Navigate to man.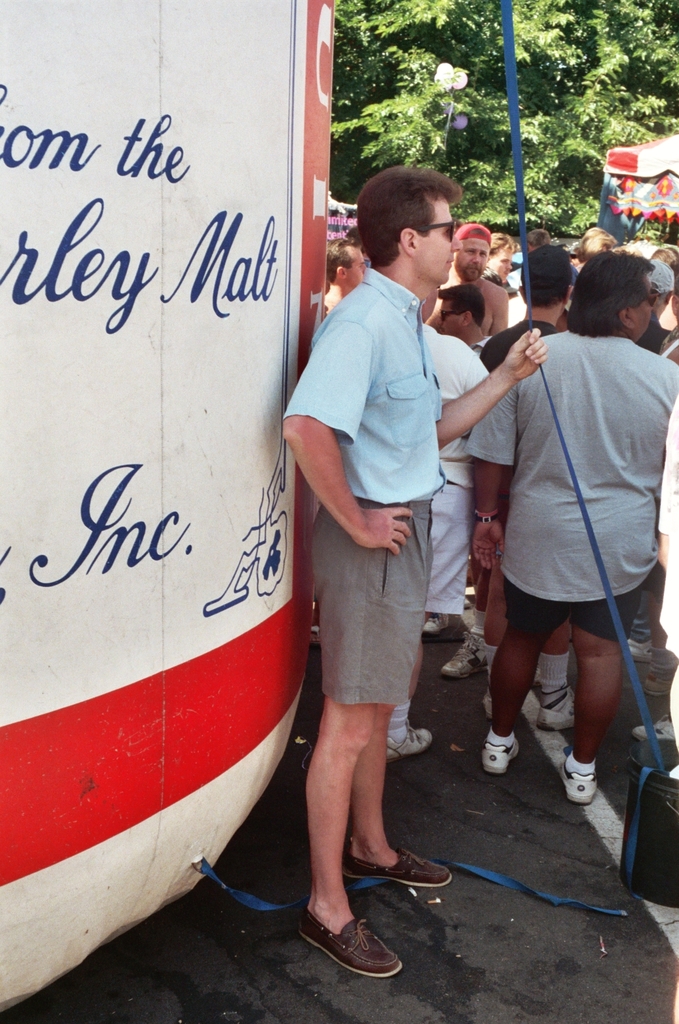
Navigation target: [274,161,551,971].
